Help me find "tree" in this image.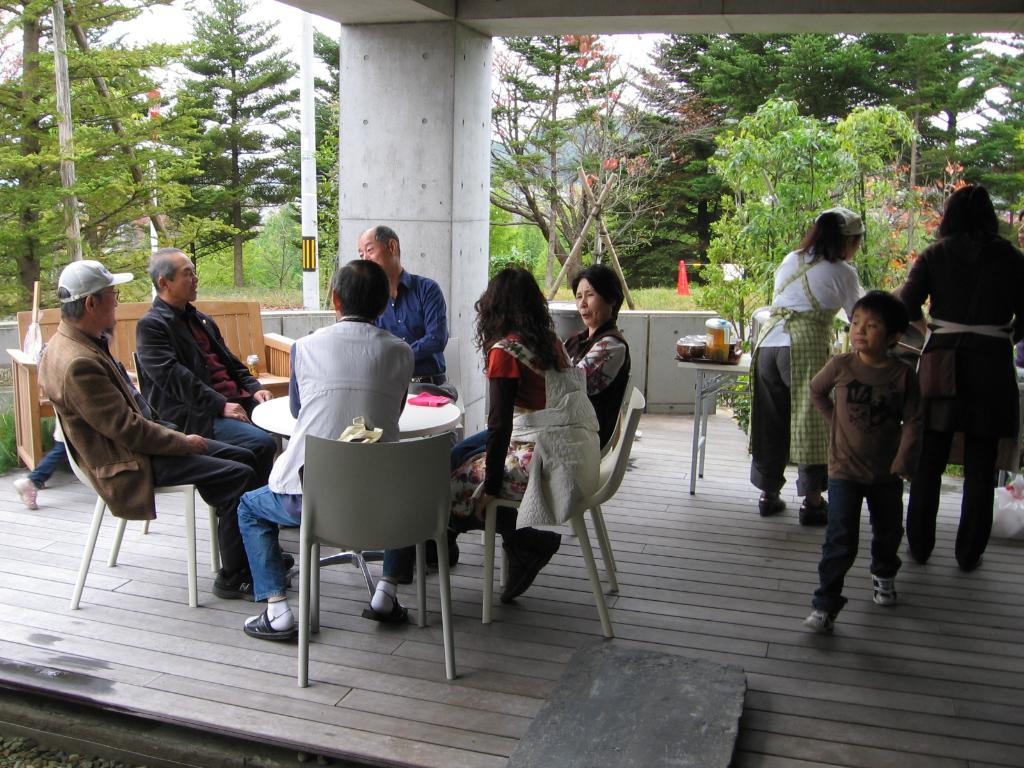
Found it: left=977, top=118, right=1023, bottom=255.
